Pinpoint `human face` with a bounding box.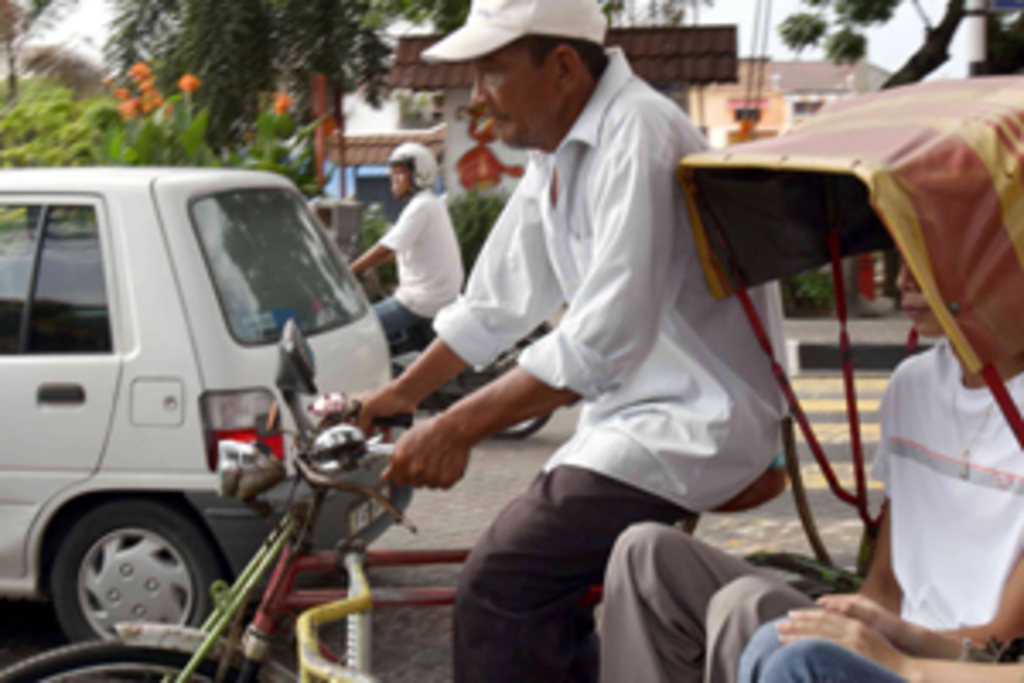
bbox(471, 41, 563, 150).
